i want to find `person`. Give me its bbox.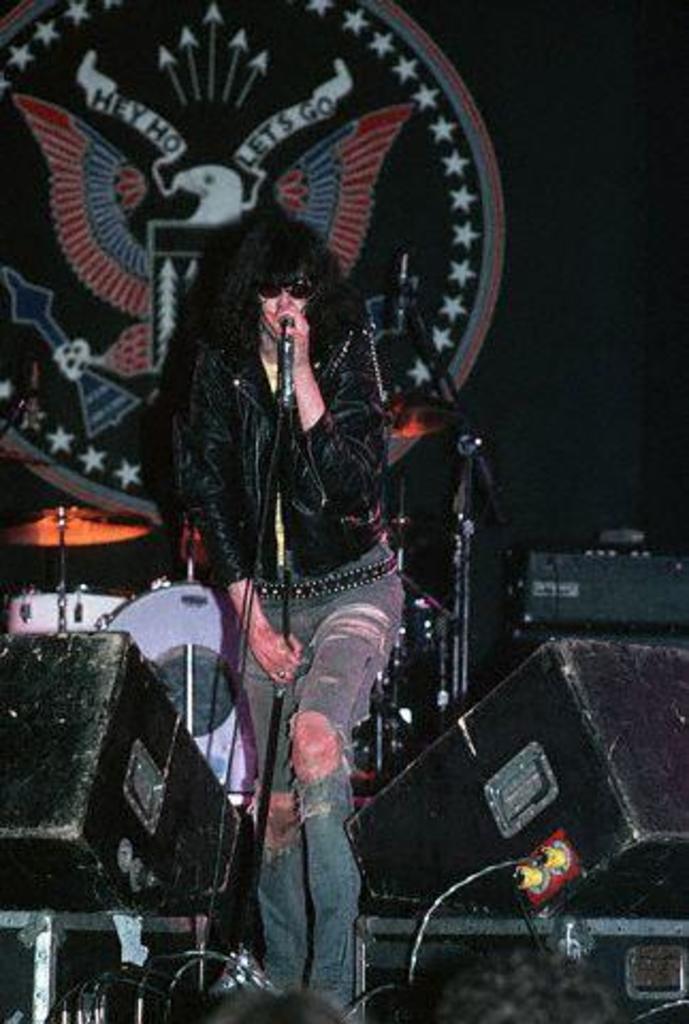
397/937/625/1022.
